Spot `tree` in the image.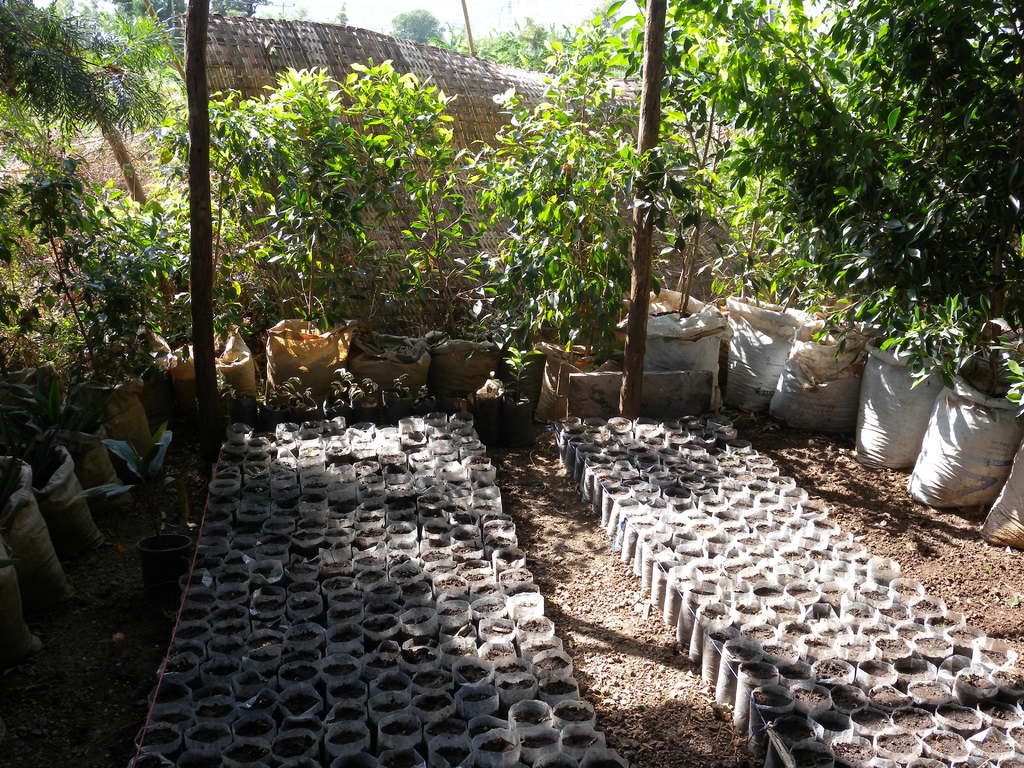
`tree` found at Rect(189, 0, 227, 474).
